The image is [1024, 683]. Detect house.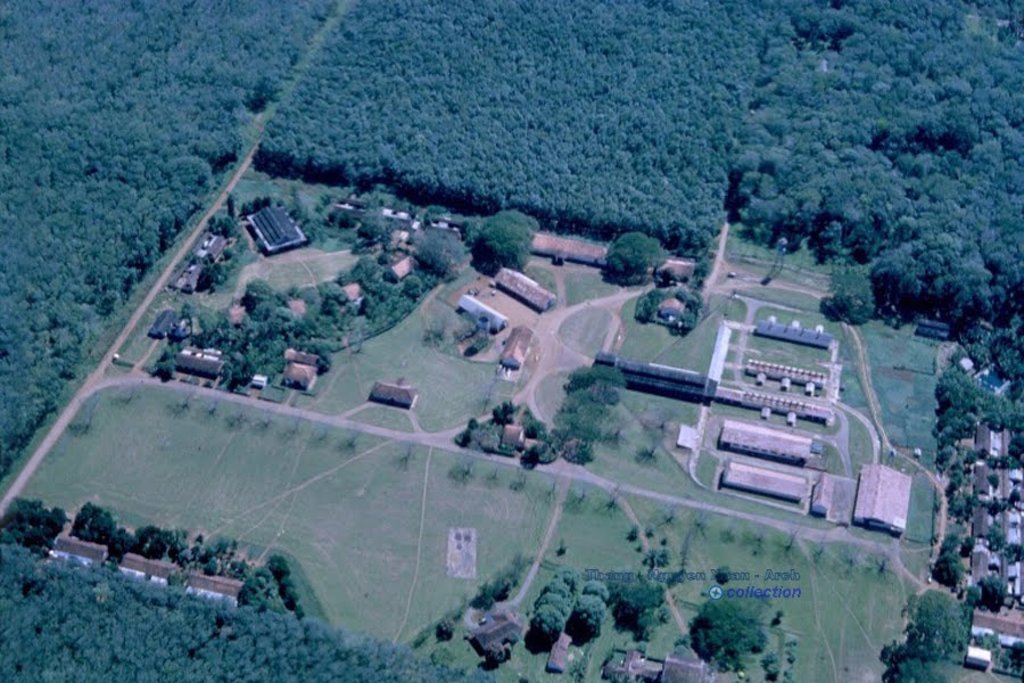
Detection: x1=719 y1=469 x2=808 y2=511.
